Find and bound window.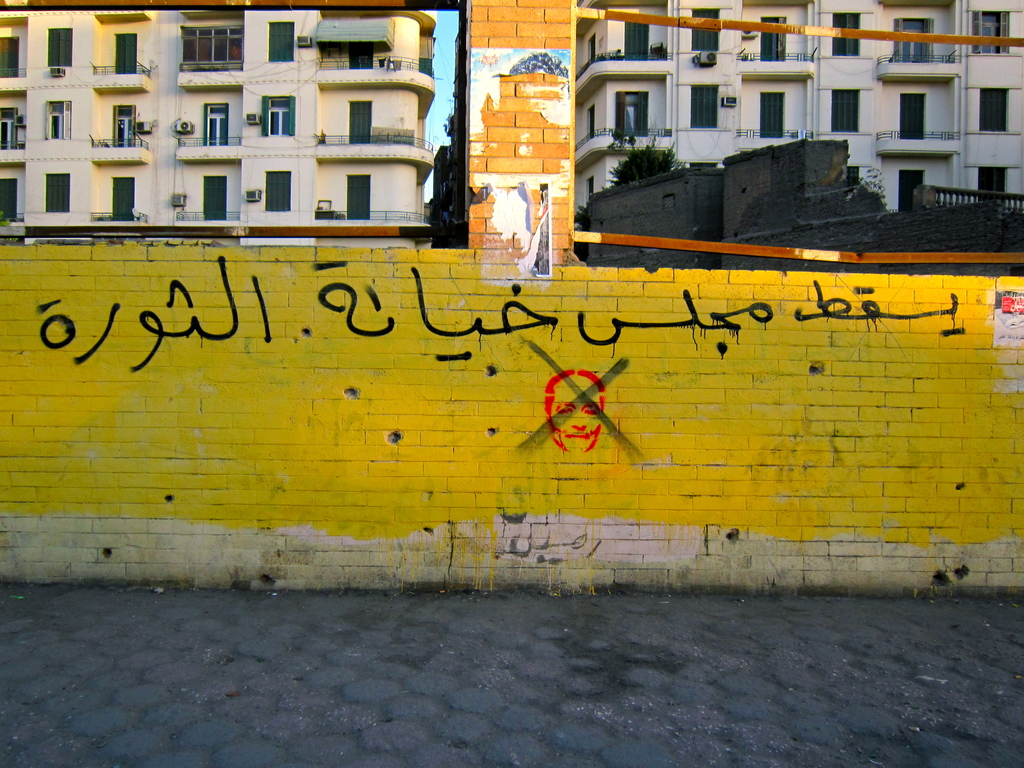
Bound: bbox=[266, 93, 294, 137].
